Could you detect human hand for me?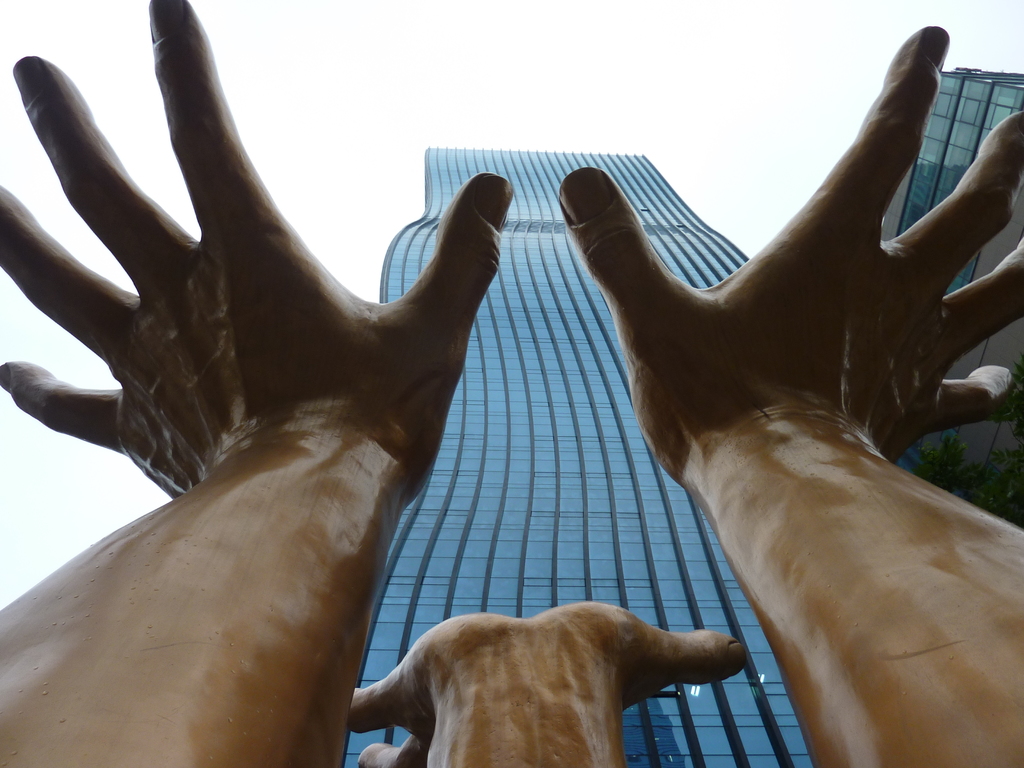
Detection result: (557, 23, 1023, 487).
